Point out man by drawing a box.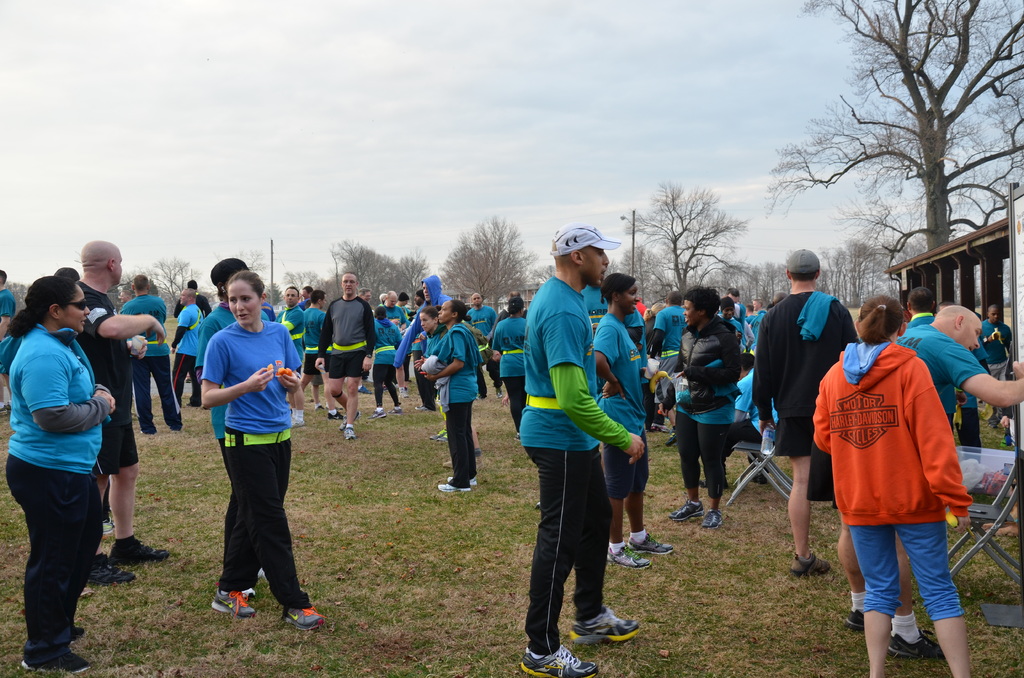
l=84, t=236, r=168, b=590.
